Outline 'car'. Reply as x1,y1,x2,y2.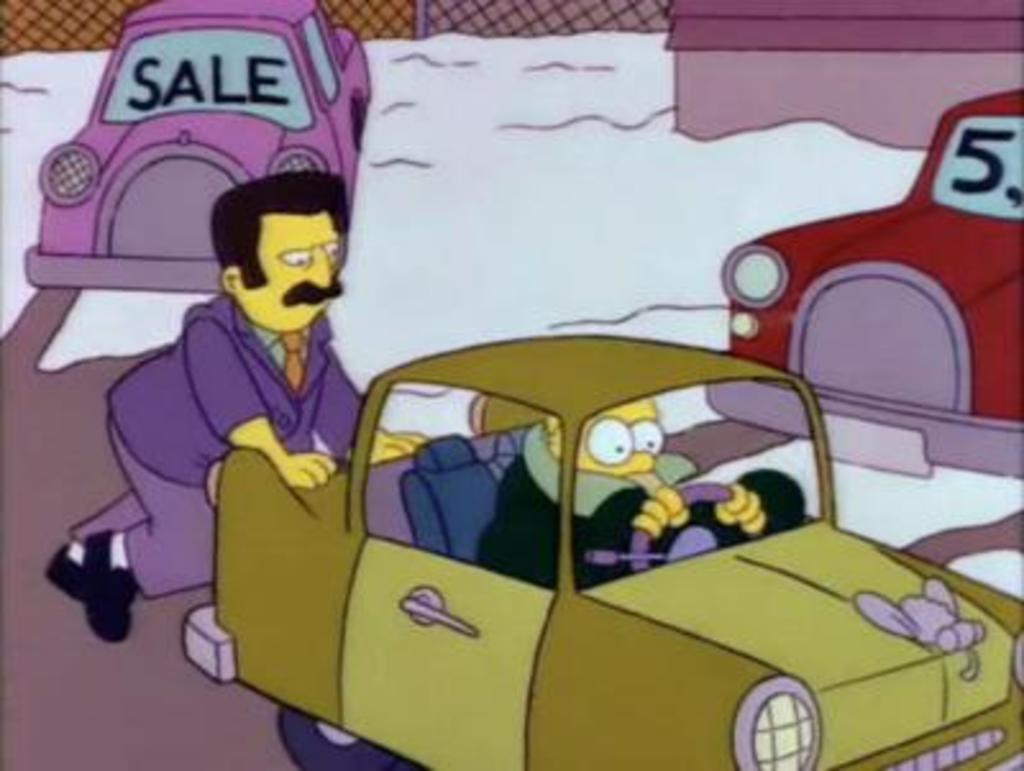
151,215,973,770.
